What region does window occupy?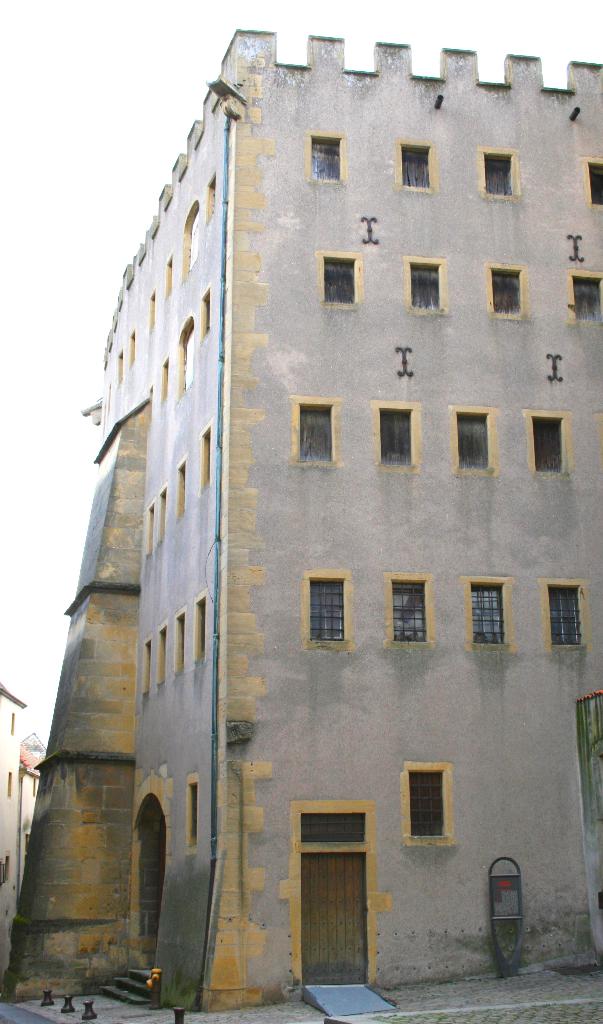
389:581:422:641.
